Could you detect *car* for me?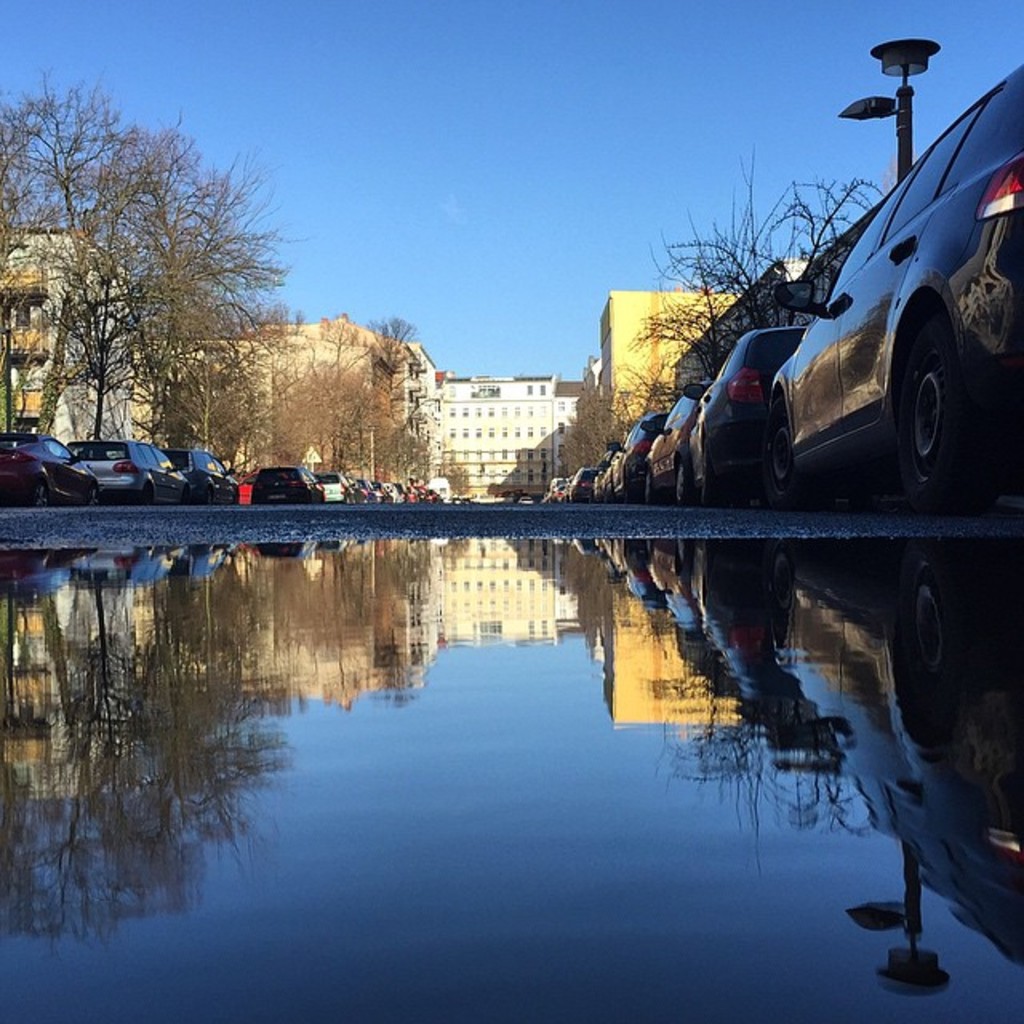
Detection result: detection(554, 475, 587, 507).
